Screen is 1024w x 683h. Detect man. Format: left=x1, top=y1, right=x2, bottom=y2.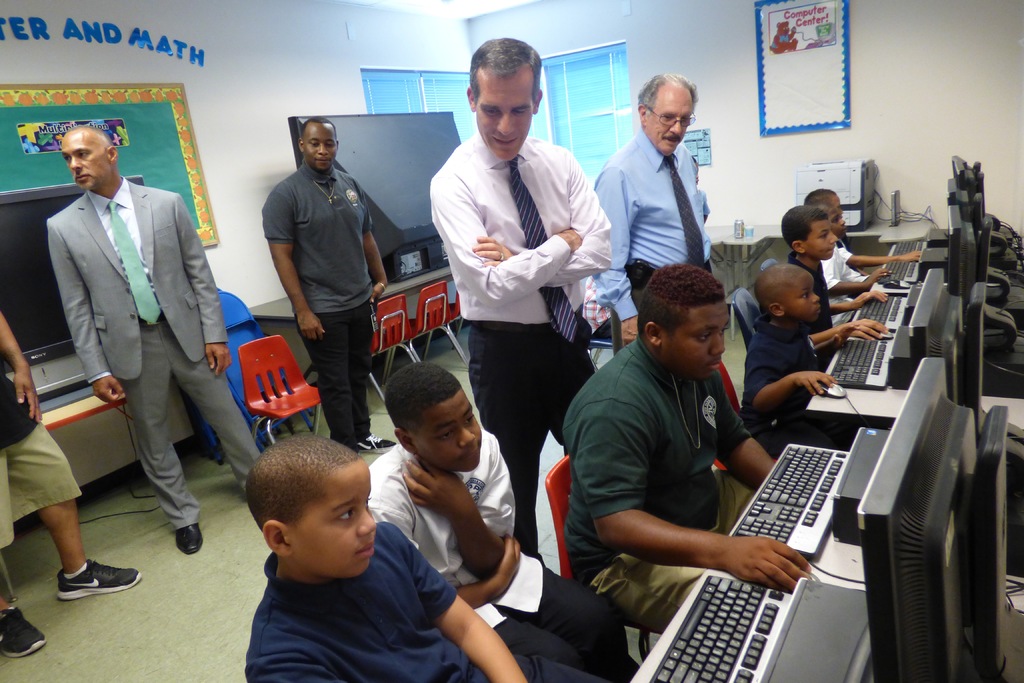
left=259, top=120, right=400, bottom=454.
